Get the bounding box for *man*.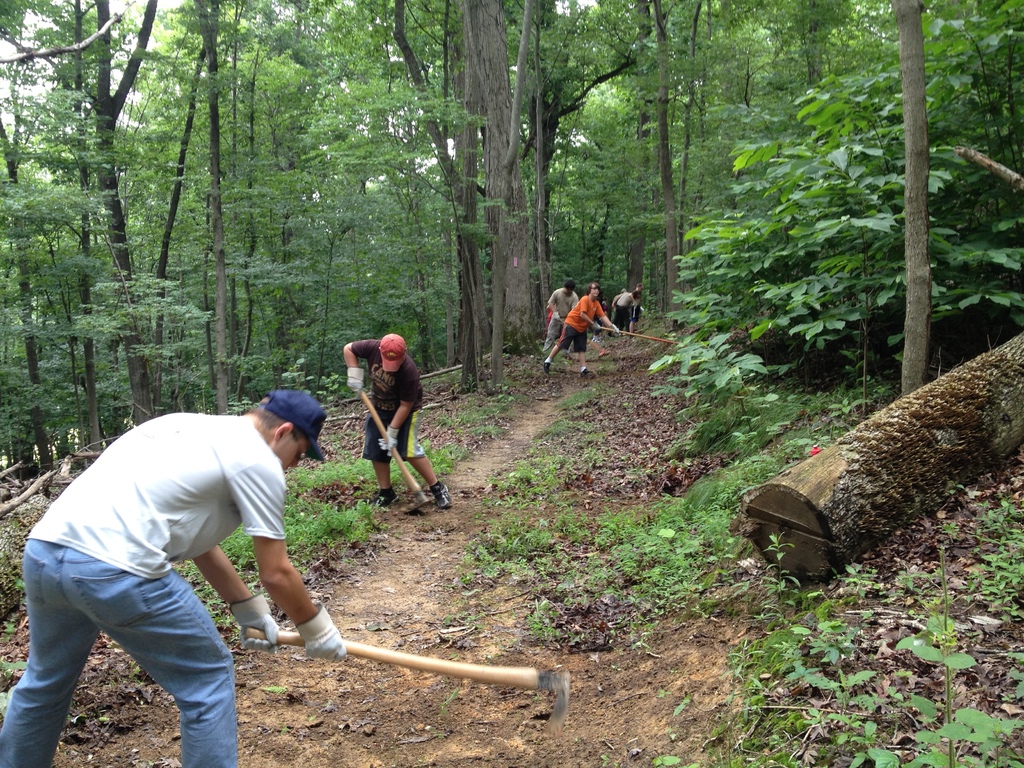
locate(20, 381, 349, 767).
